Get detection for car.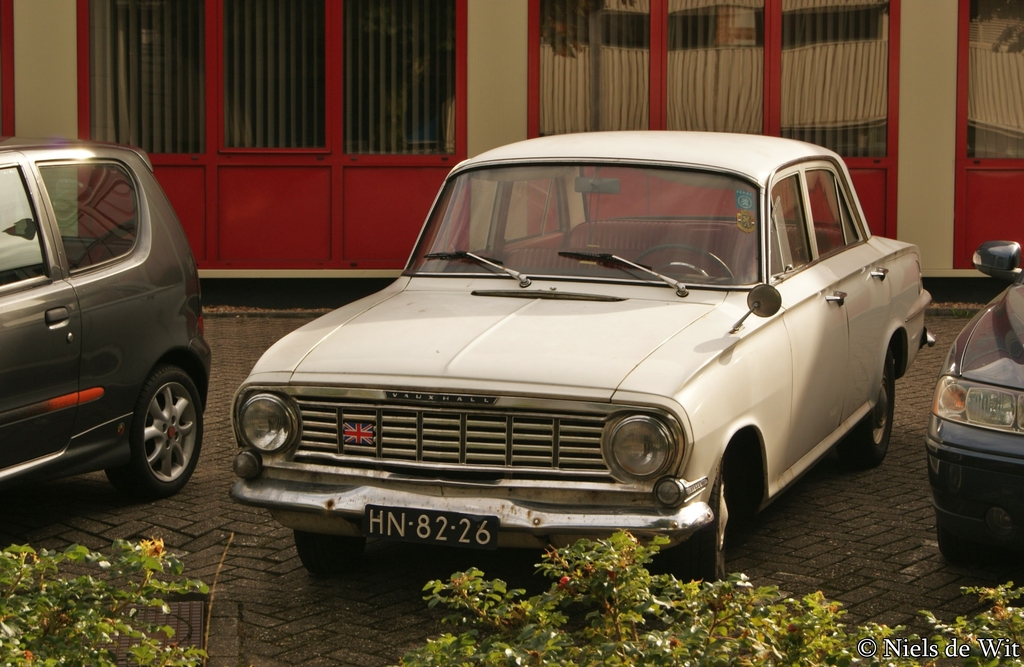
Detection: BBox(3, 134, 212, 492).
